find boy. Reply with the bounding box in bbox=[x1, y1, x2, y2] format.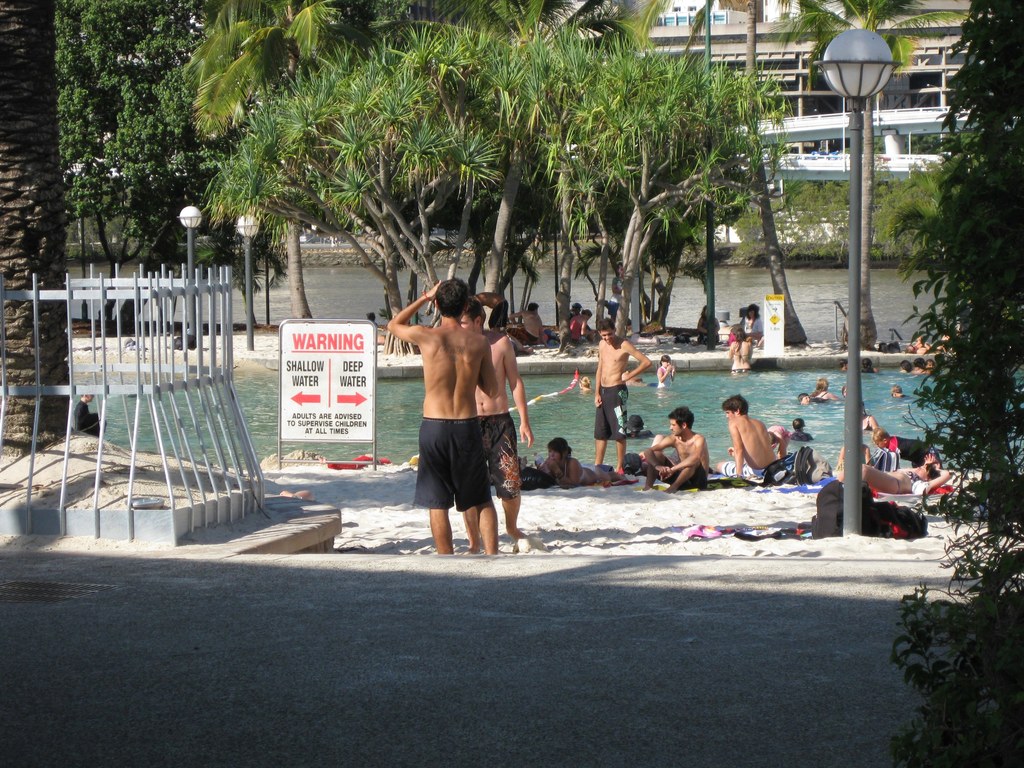
bbox=[589, 317, 652, 470].
